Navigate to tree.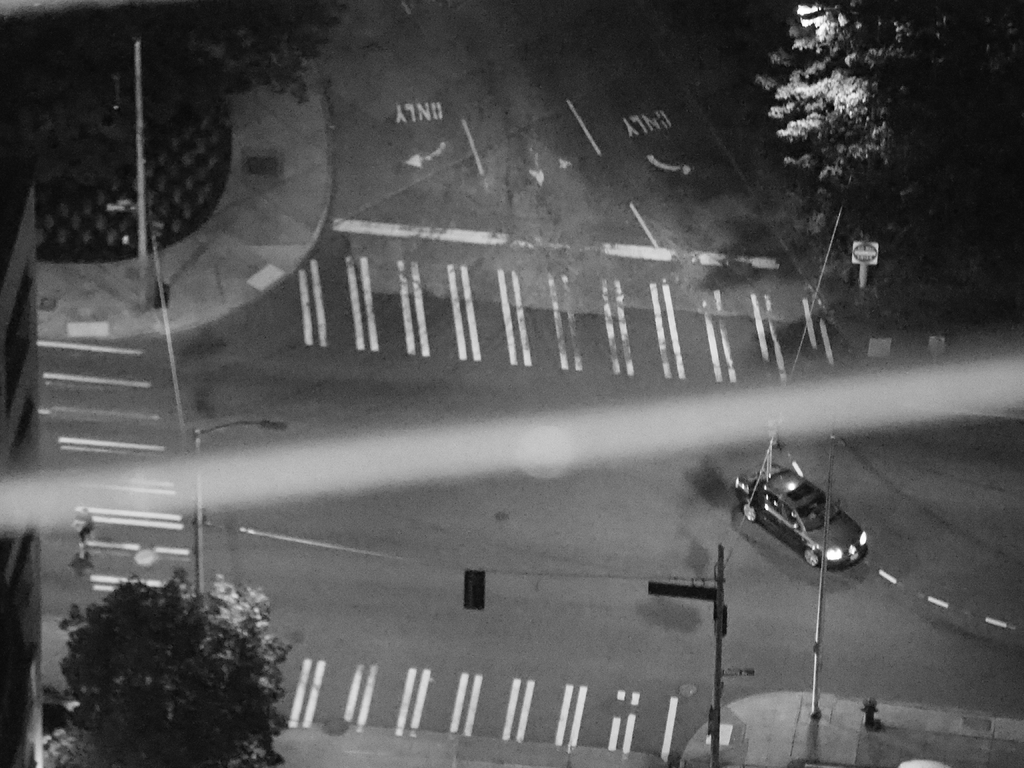
Navigation target: region(38, 575, 291, 753).
